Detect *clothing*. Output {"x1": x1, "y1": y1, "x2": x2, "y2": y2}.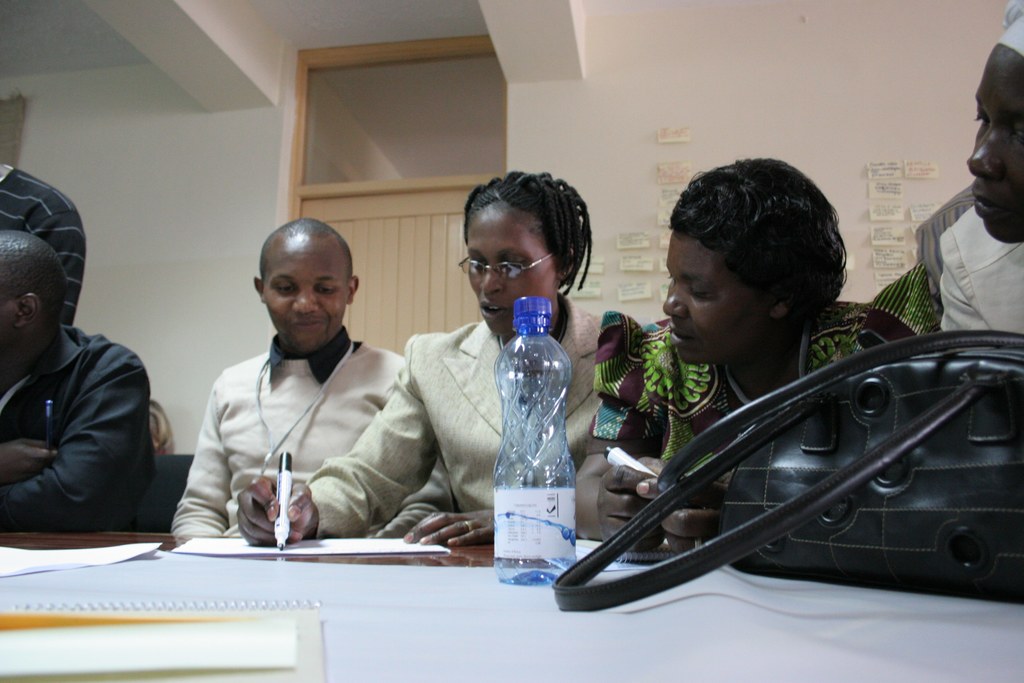
{"x1": 935, "y1": 203, "x2": 1023, "y2": 340}.
